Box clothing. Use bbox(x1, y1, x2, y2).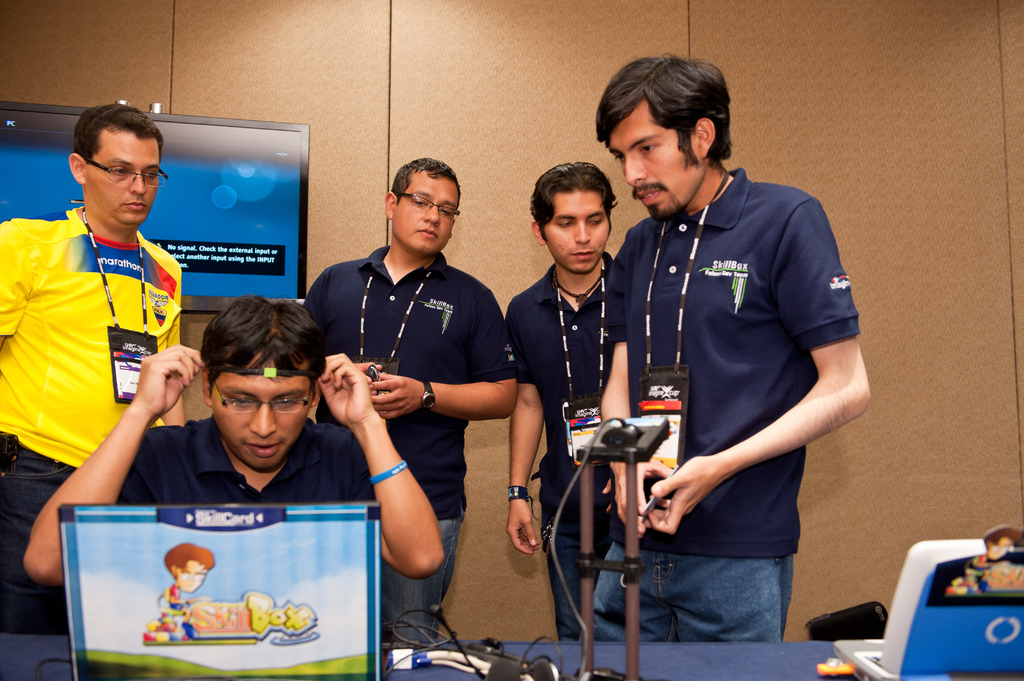
bbox(304, 246, 518, 521).
